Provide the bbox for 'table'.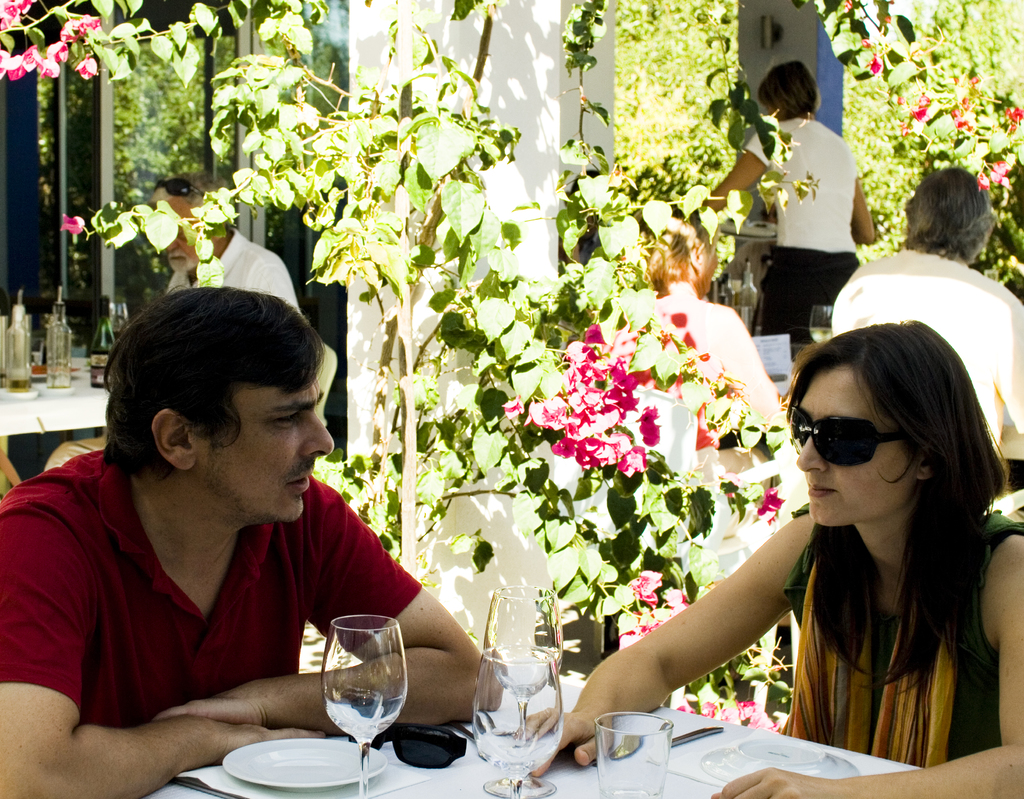
0/351/127/501.
